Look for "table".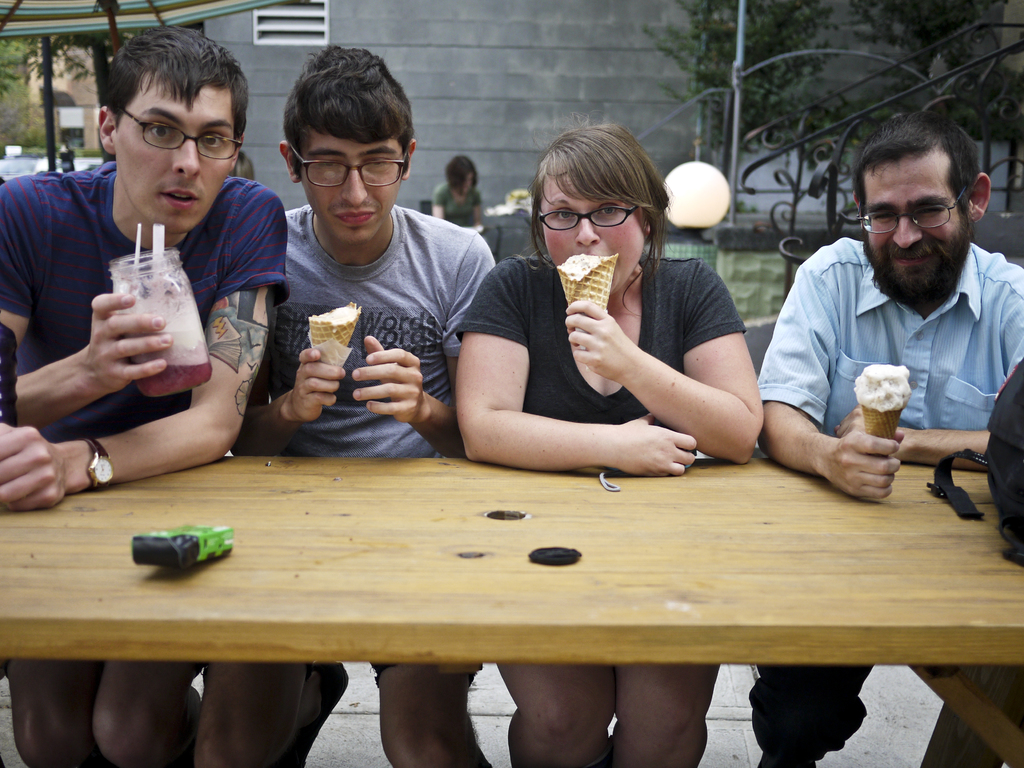
Found: [0,453,980,765].
